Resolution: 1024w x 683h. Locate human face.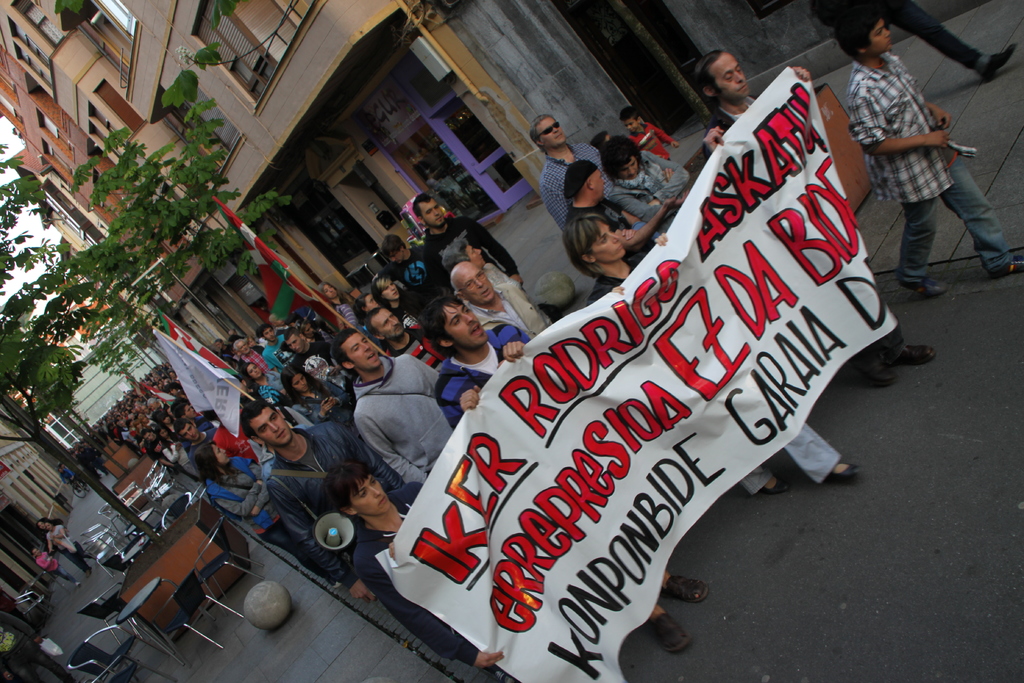
[373,308,402,340].
